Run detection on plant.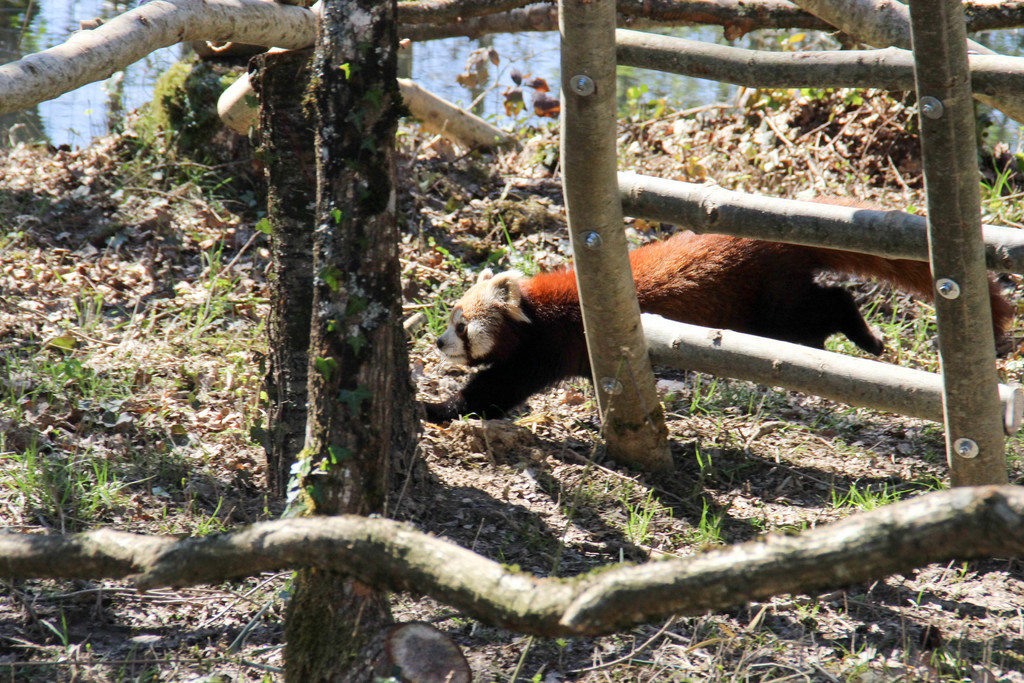
Result: bbox(906, 588, 927, 611).
